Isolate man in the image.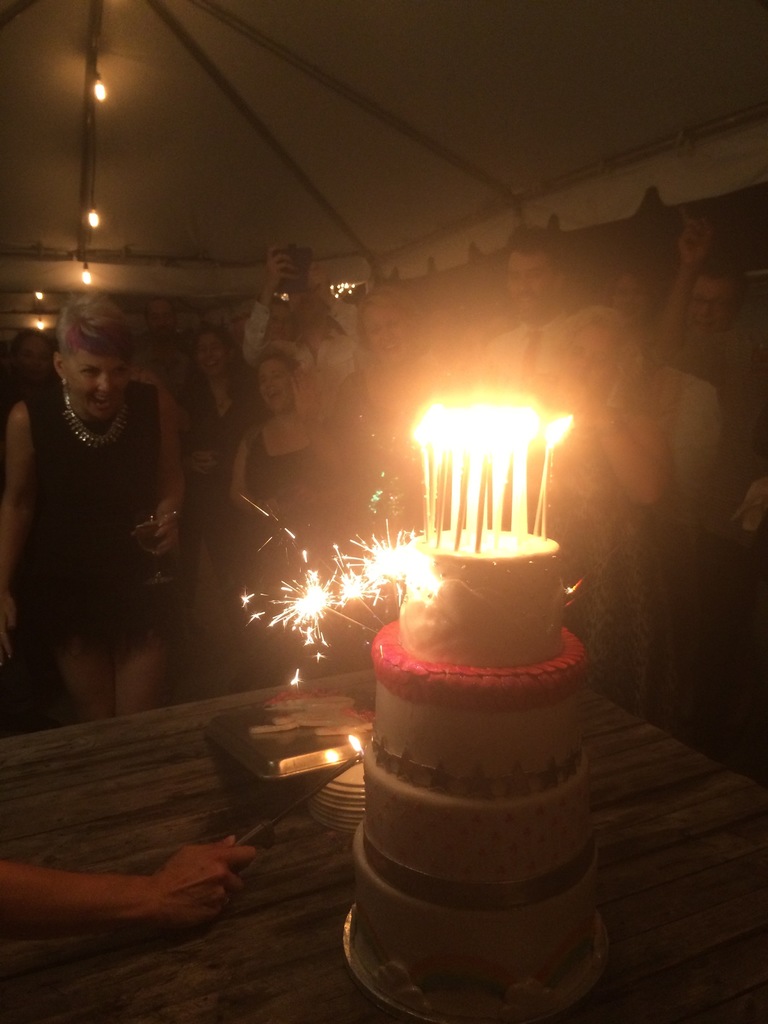
Isolated region: box(236, 245, 373, 433).
